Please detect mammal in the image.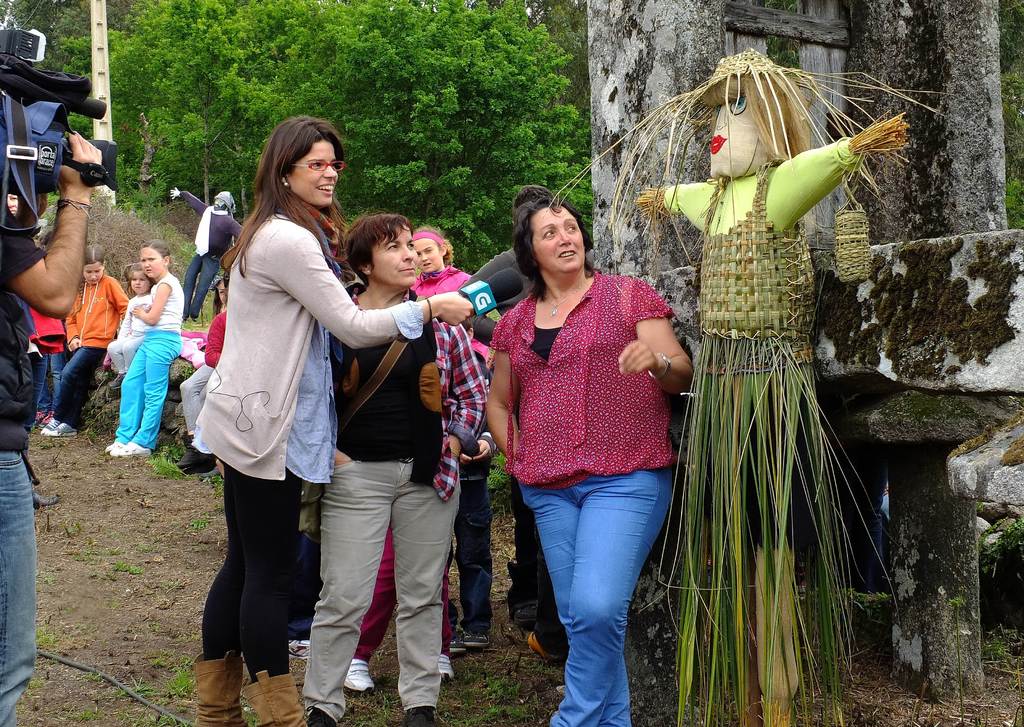
(left=502, top=254, right=595, bottom=658).
